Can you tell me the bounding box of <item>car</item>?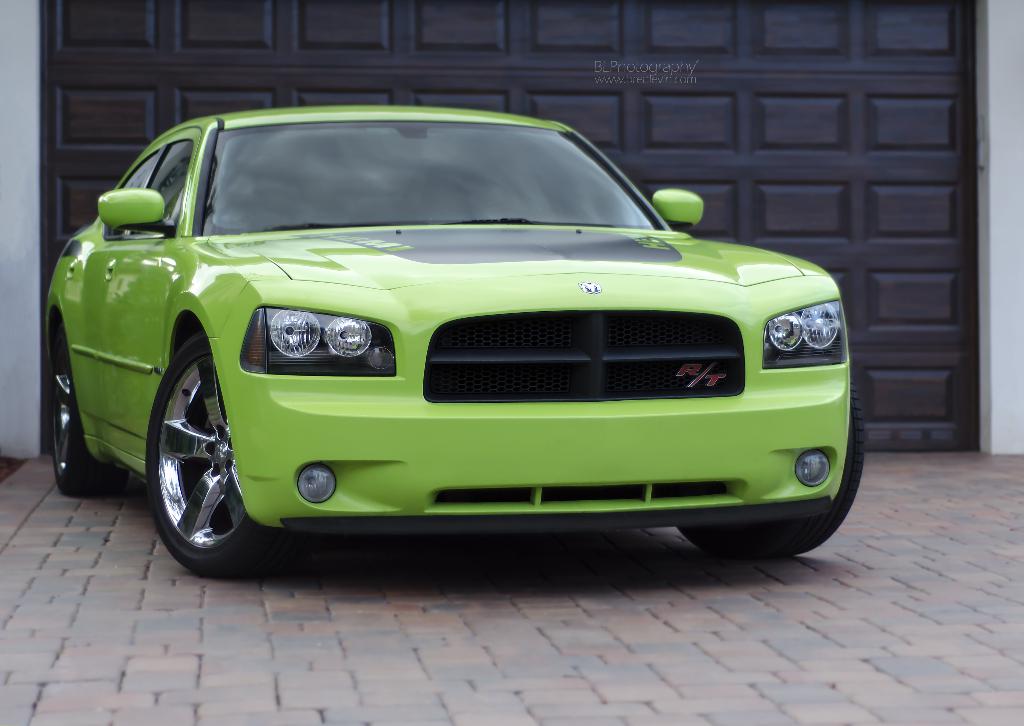
40/105/871/579.
